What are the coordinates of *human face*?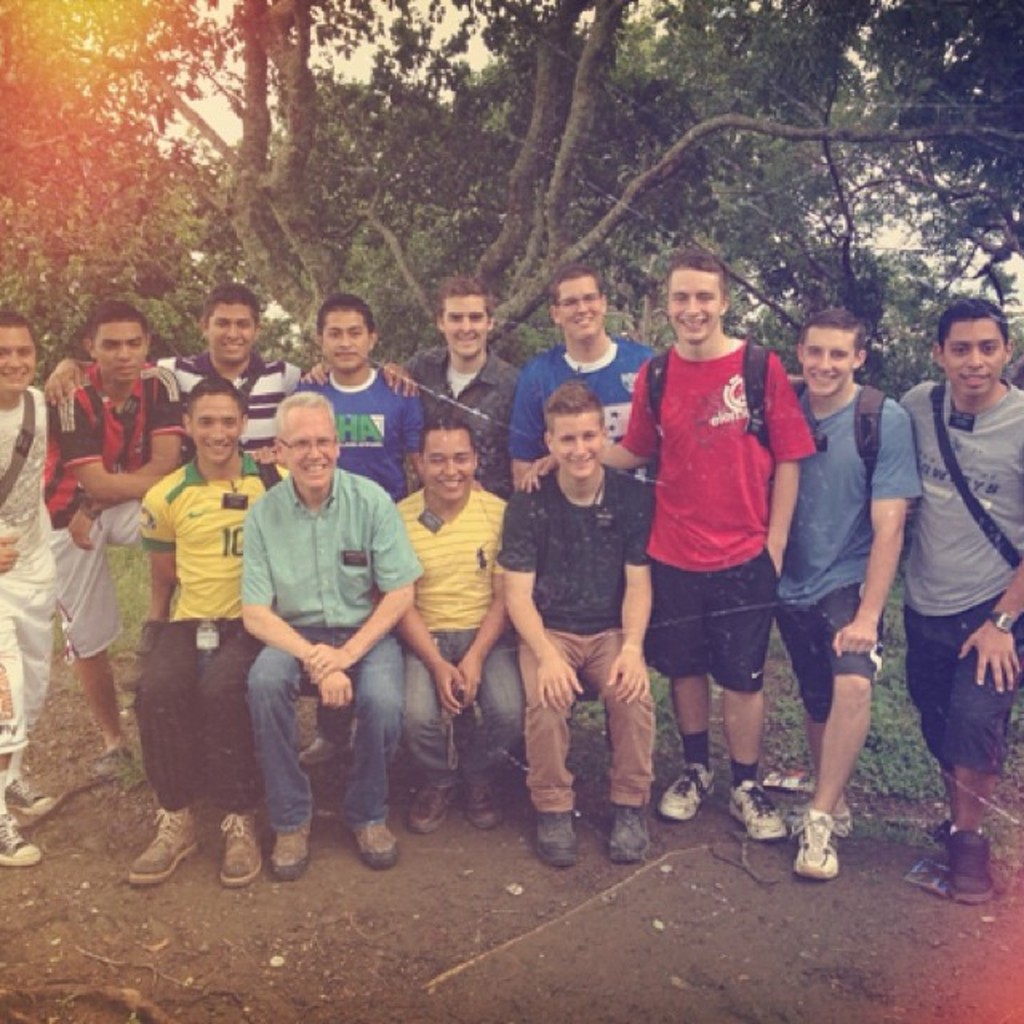
bbox=(91, 318, 146, 379).
